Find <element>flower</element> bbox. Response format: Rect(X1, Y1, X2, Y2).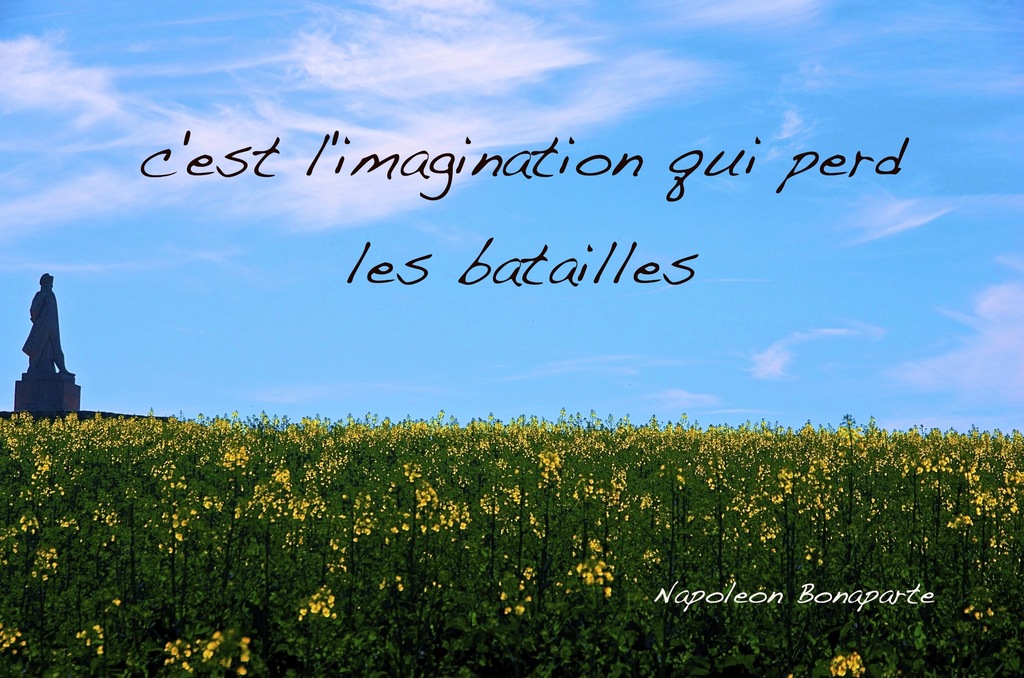
Rect(110, 602, 119, 608).
